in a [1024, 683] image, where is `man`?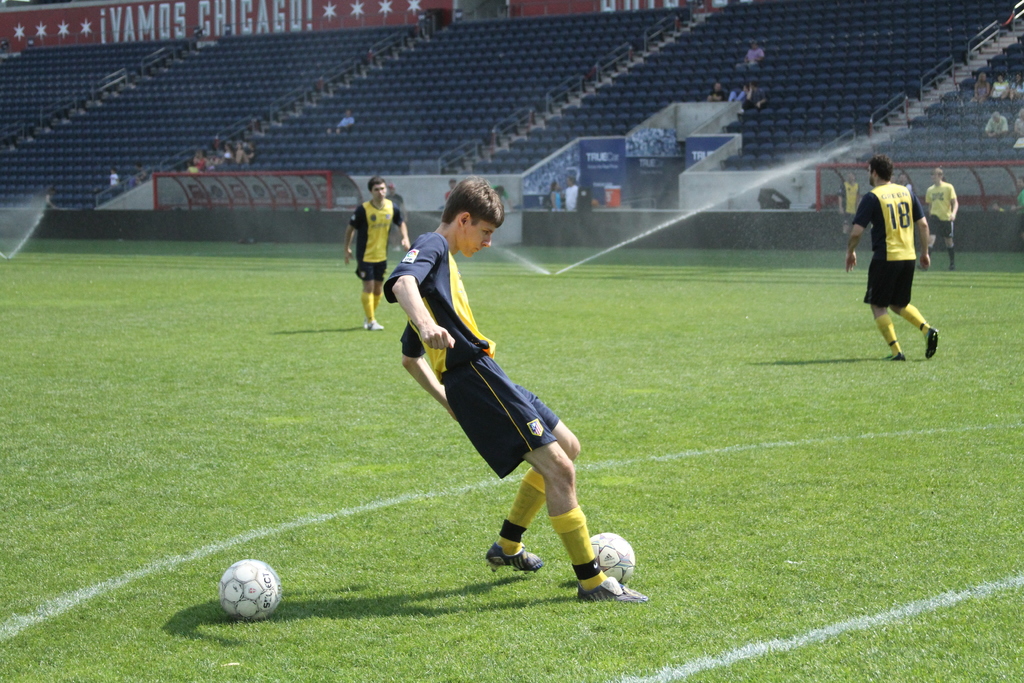
[210,140,223,154].
